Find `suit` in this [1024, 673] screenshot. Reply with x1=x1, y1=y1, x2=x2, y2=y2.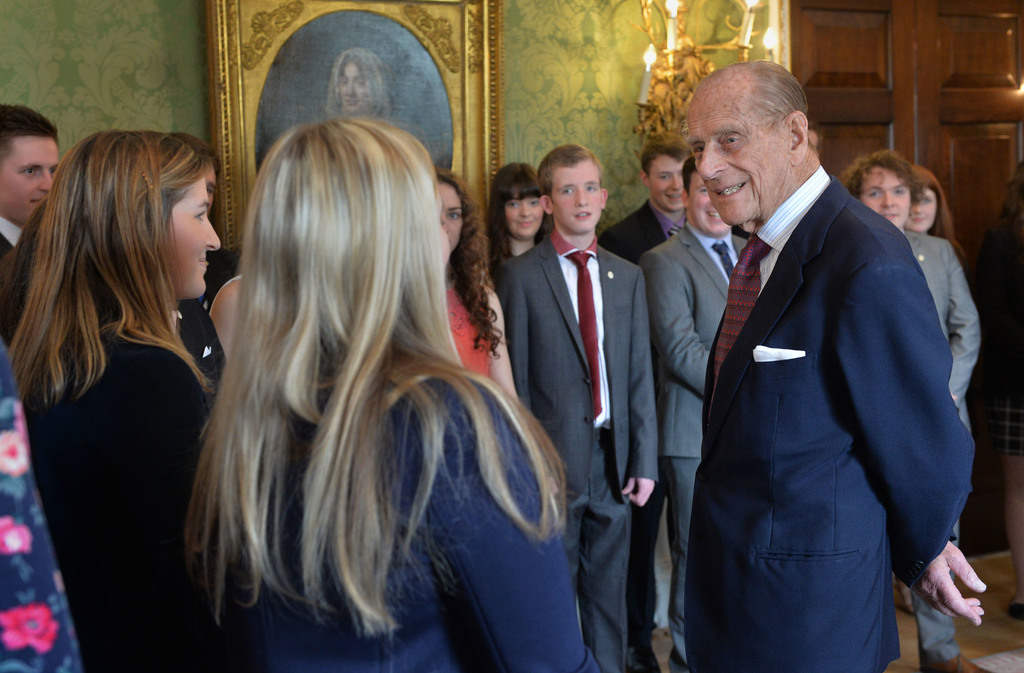
x1=906, y1=231, x2=984, y2=665.
